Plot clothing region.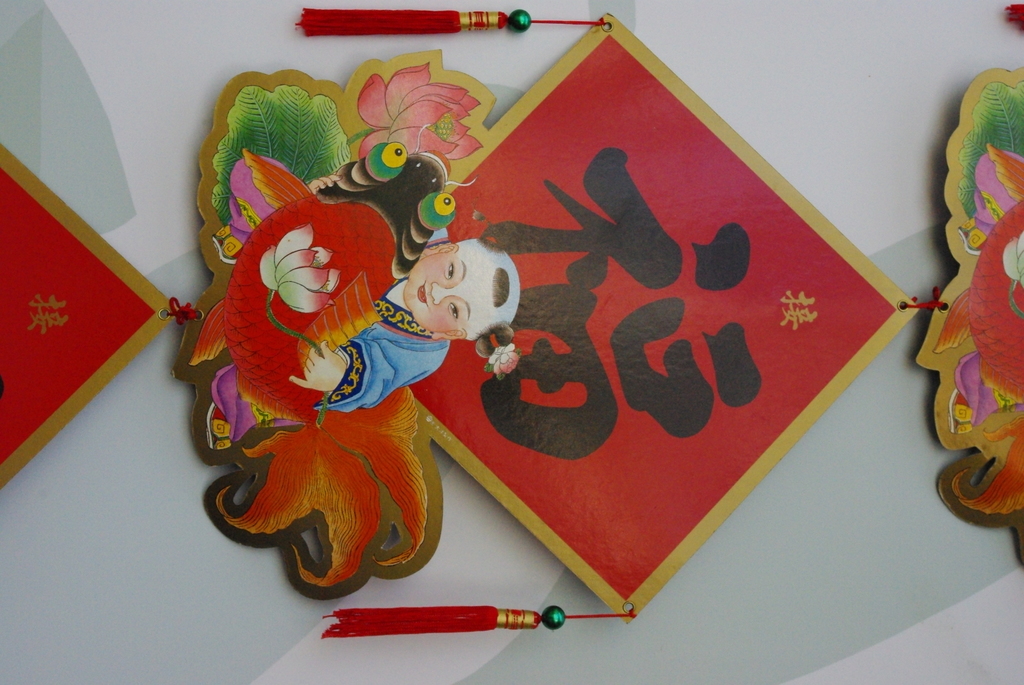
Plotted at box(316, 302, 445, 414).
